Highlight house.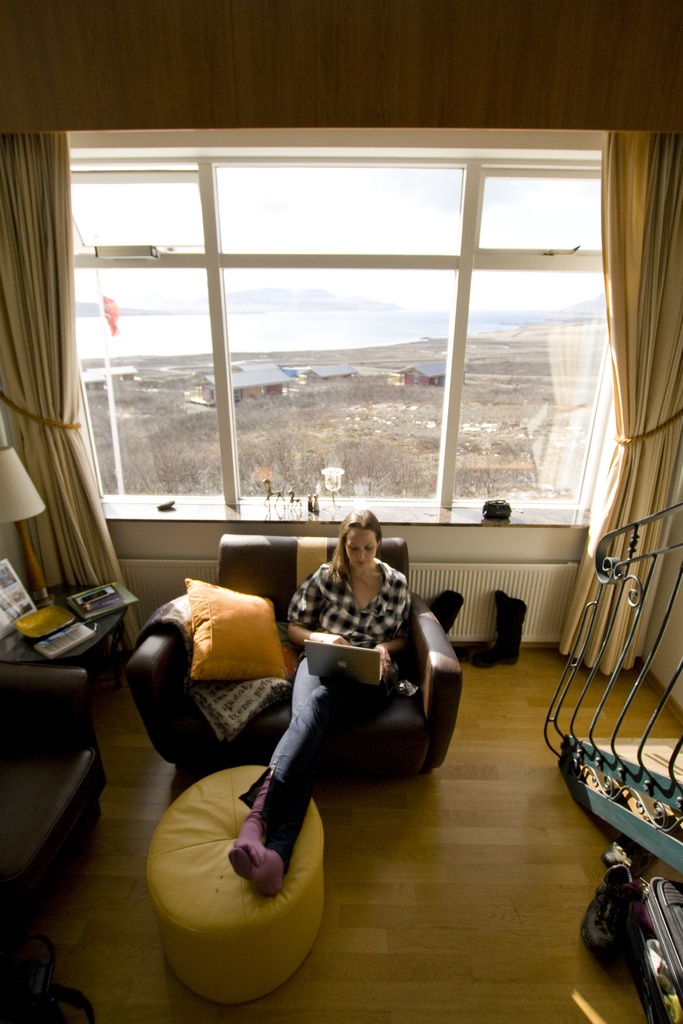
Highlighted region: <region>0, 3, 680, 1018</region>.
